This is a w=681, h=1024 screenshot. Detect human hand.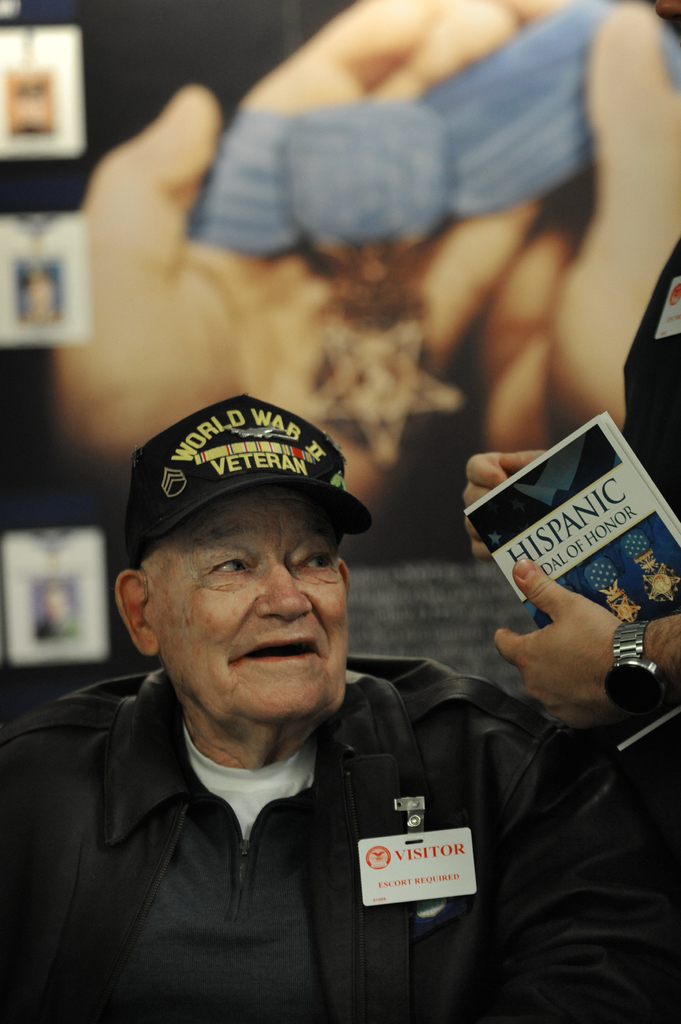
(462,447,543,563).
